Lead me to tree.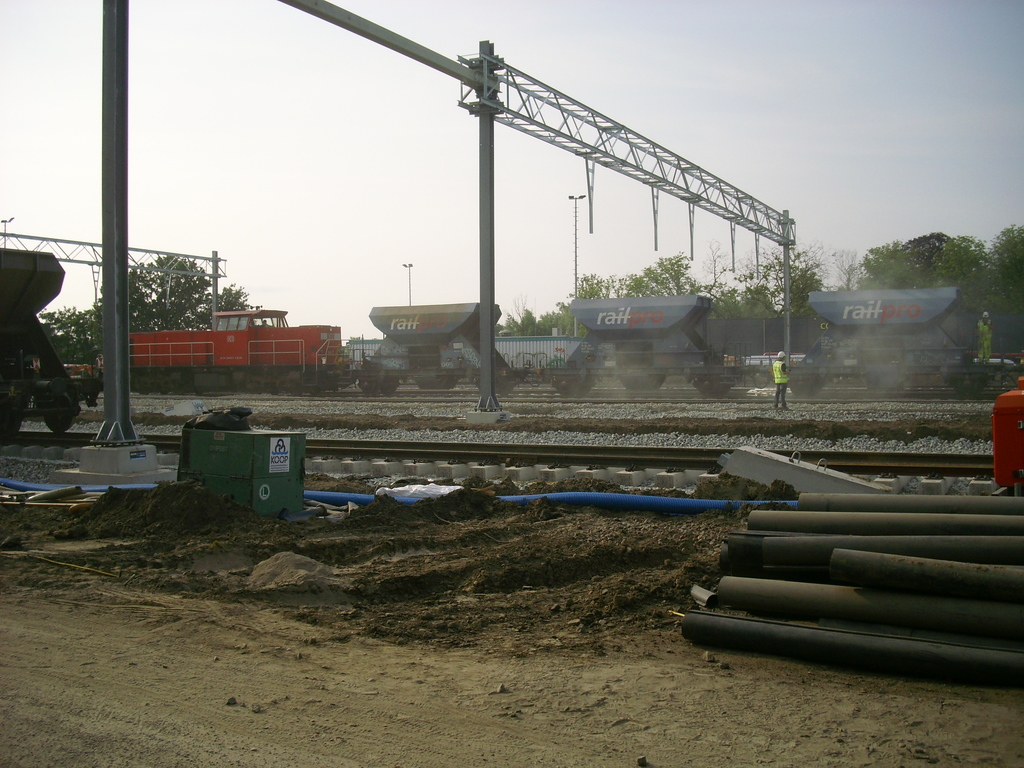
Lead to 862:227:984:291.
